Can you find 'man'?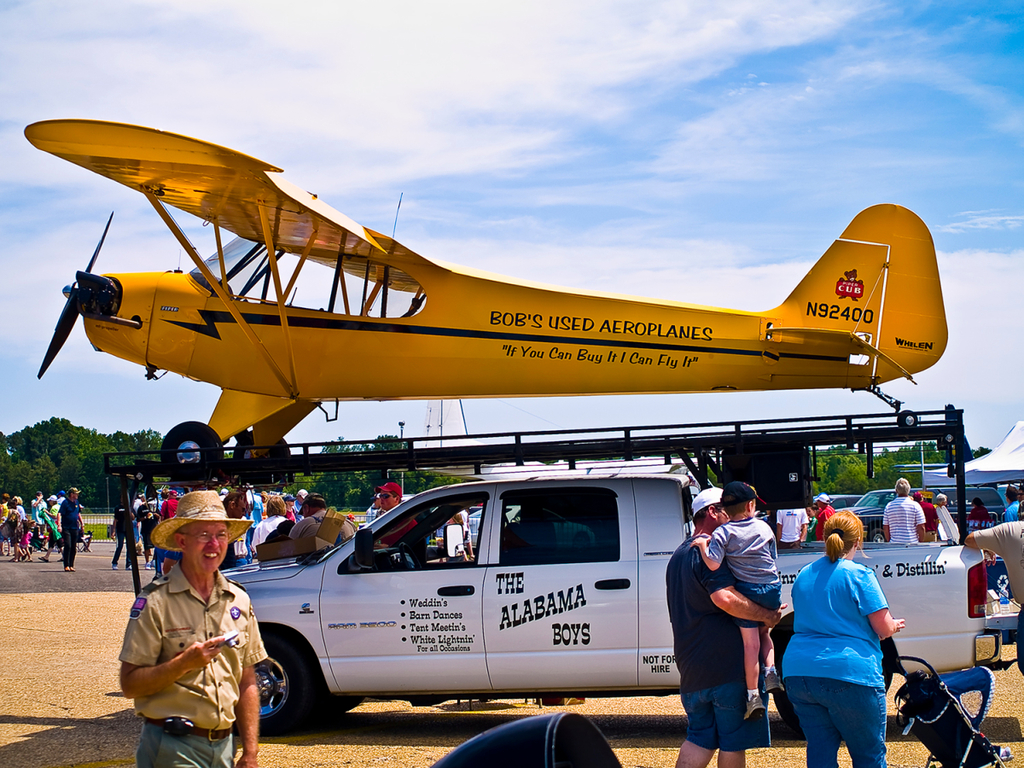
Yes, bounding box: select_region(289, 492, 357, 543).
